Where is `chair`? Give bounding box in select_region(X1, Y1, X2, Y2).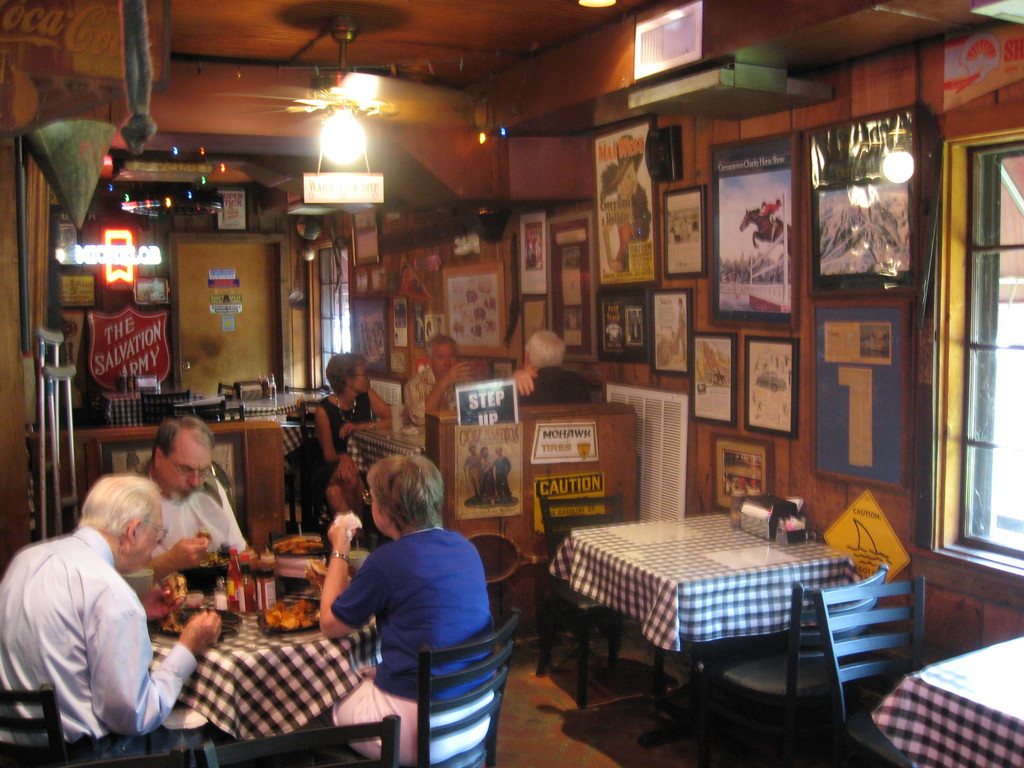
select_region(300, 402, 329, 536).
